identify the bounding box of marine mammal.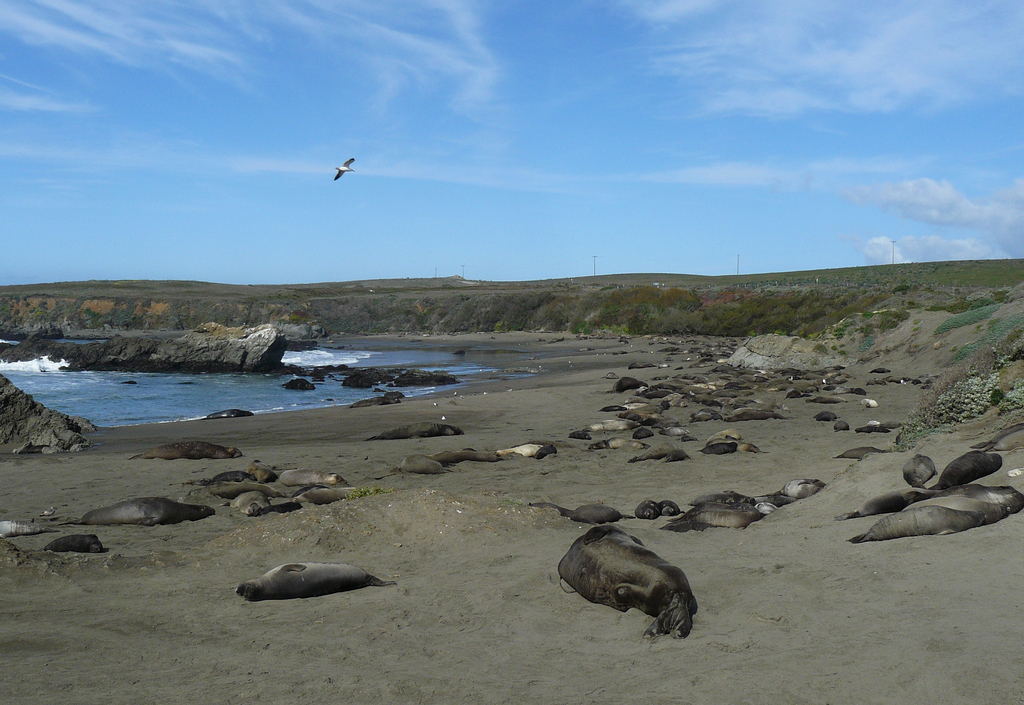
bbox(57, 497, 218, 527).
